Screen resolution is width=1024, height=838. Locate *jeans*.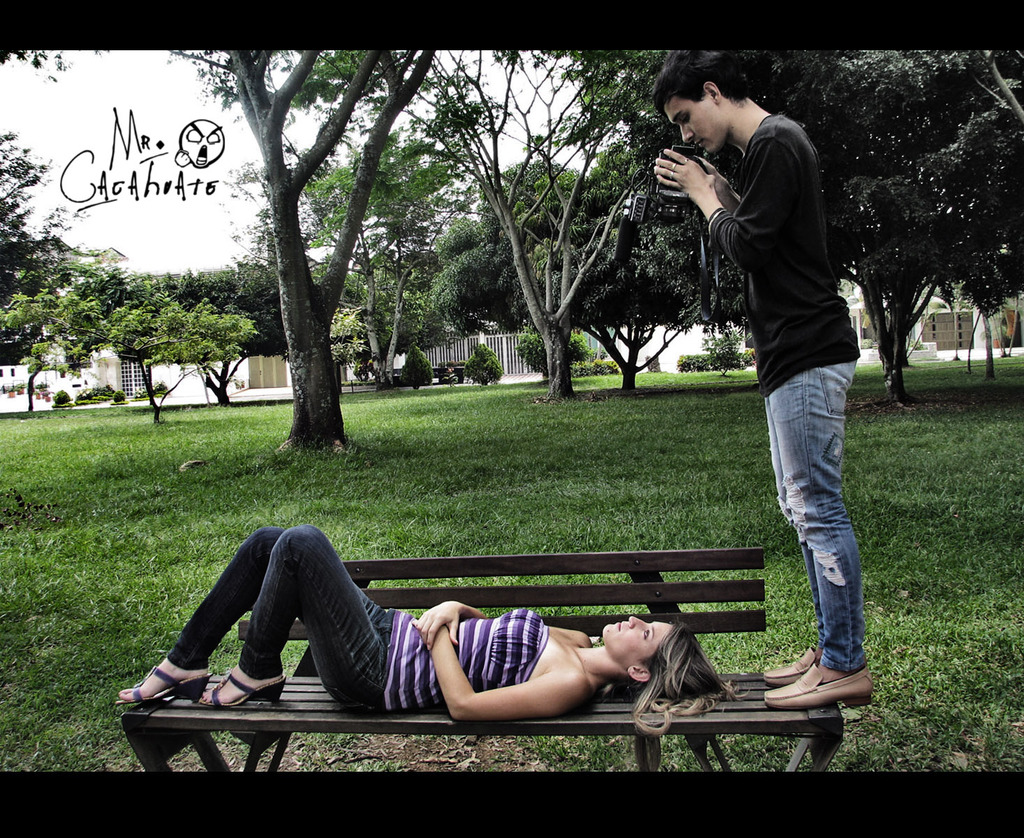
select_region(763, 361, 859, 672).
